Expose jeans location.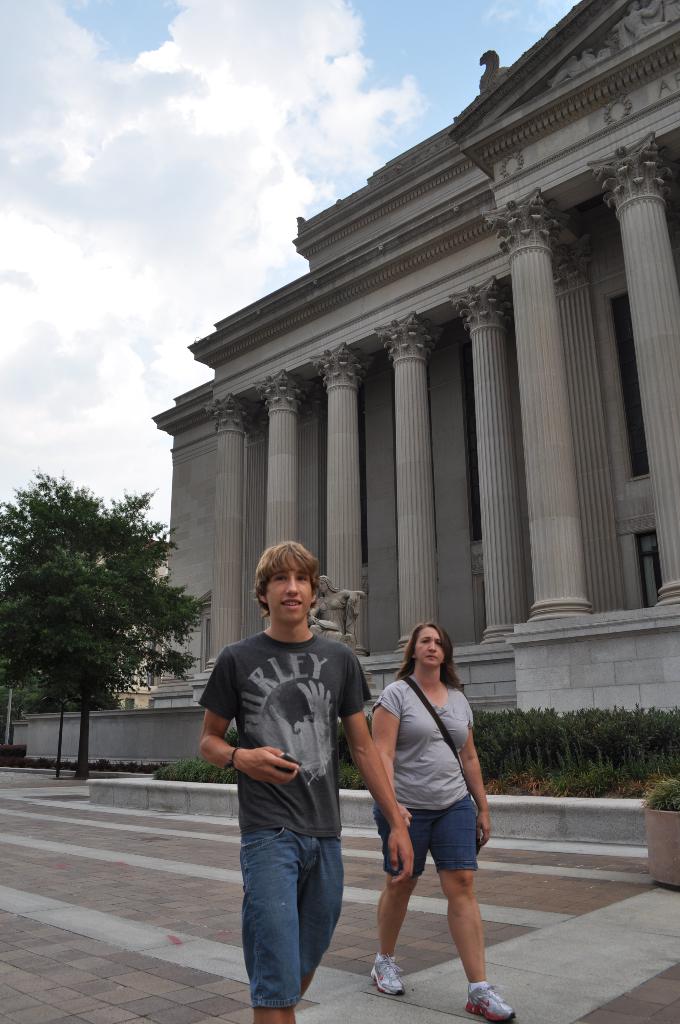
Exposed at [left=234, top=816, right=353, bottom=1012].
